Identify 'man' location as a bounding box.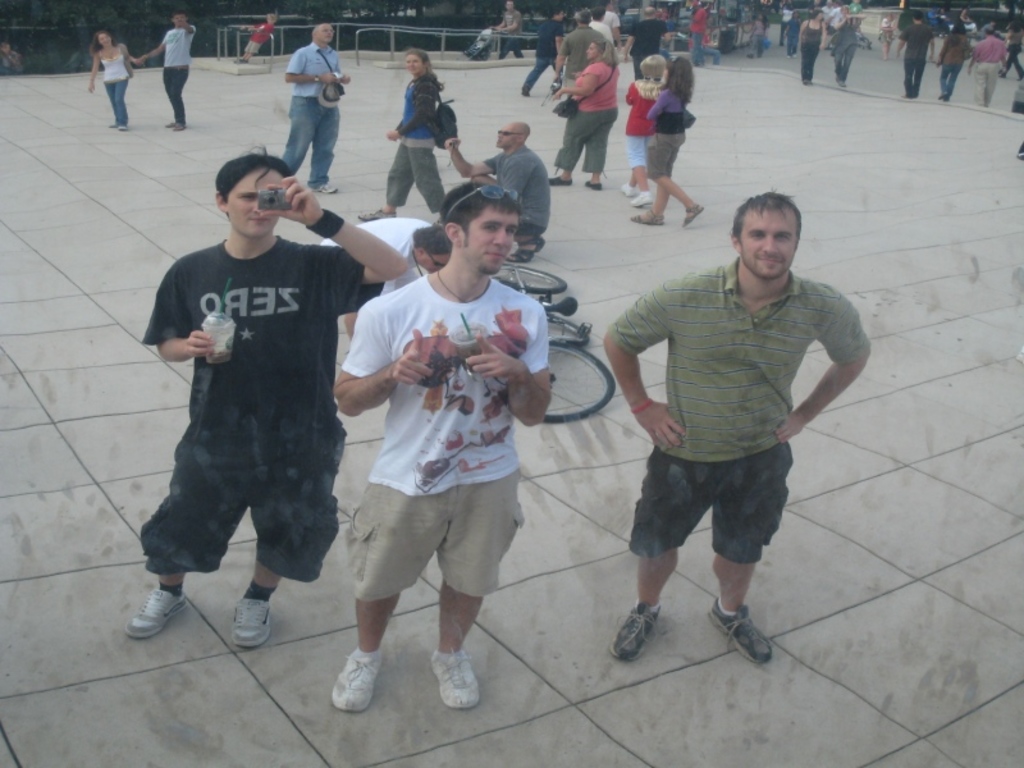
(965, 27, 1015, 111).
